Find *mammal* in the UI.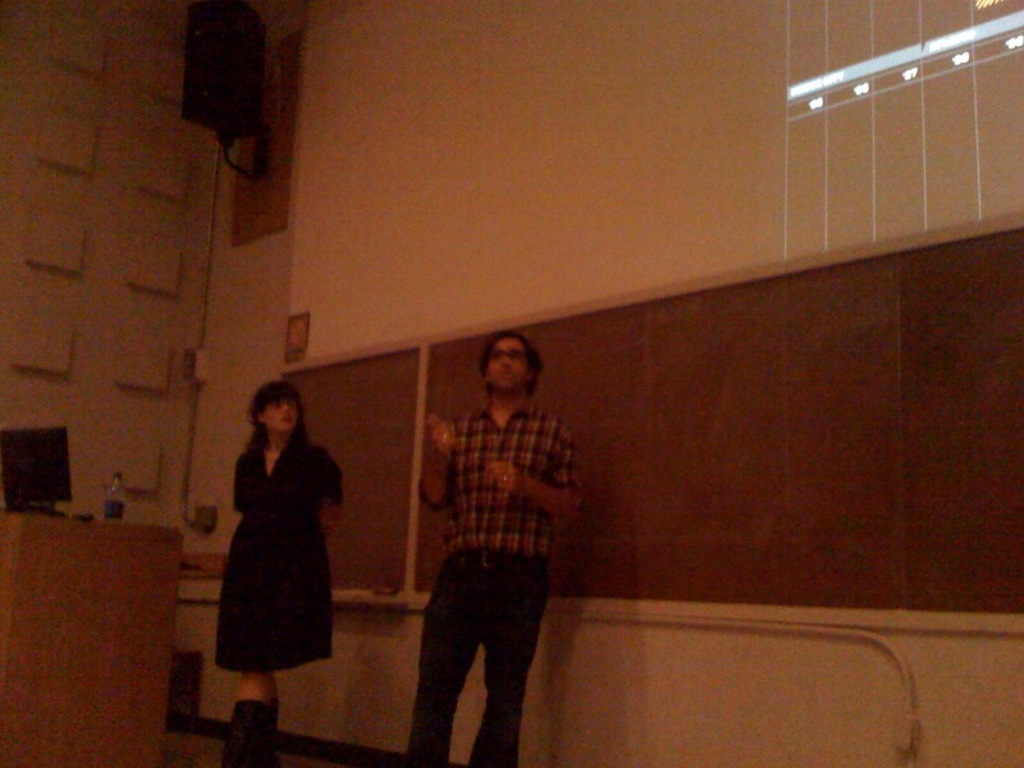
UI element at (393, 316, 586, 762).
